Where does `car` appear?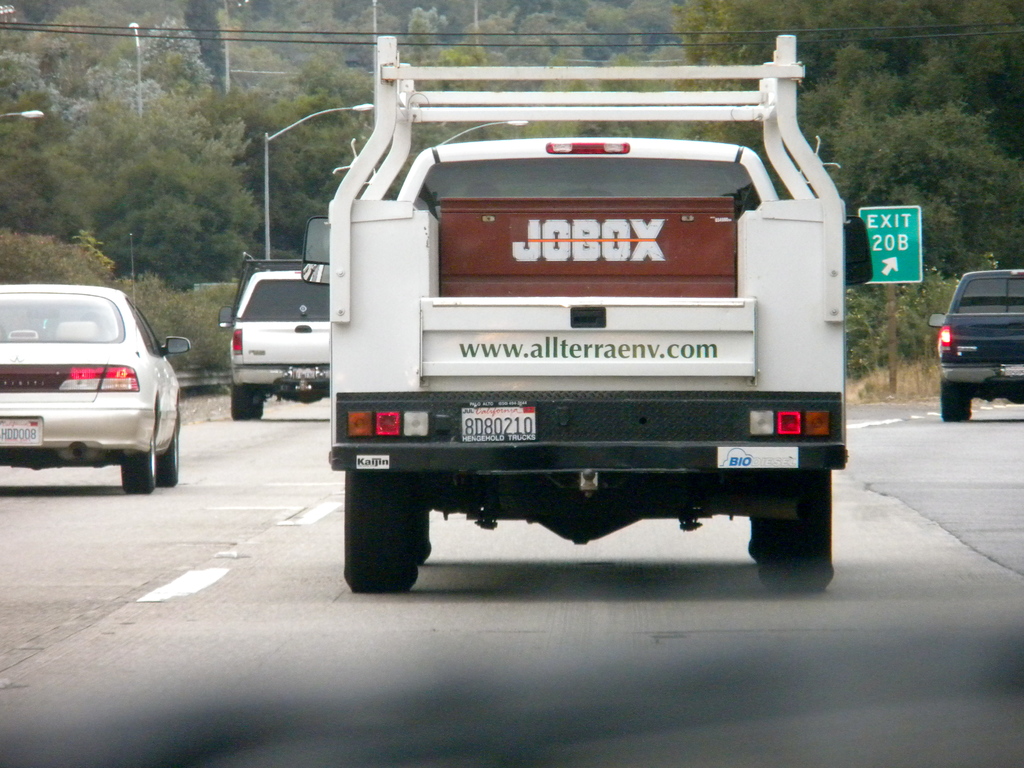
Appears at 218/252/330/420.
